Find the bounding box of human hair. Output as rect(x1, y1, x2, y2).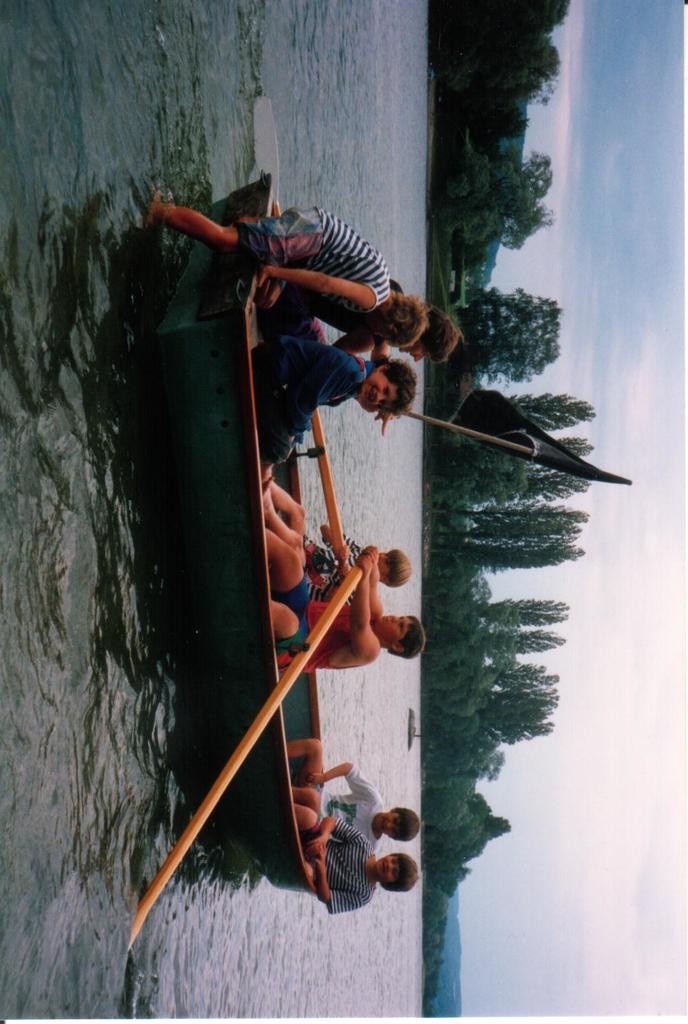
rect(391, 290, 431, 349).
